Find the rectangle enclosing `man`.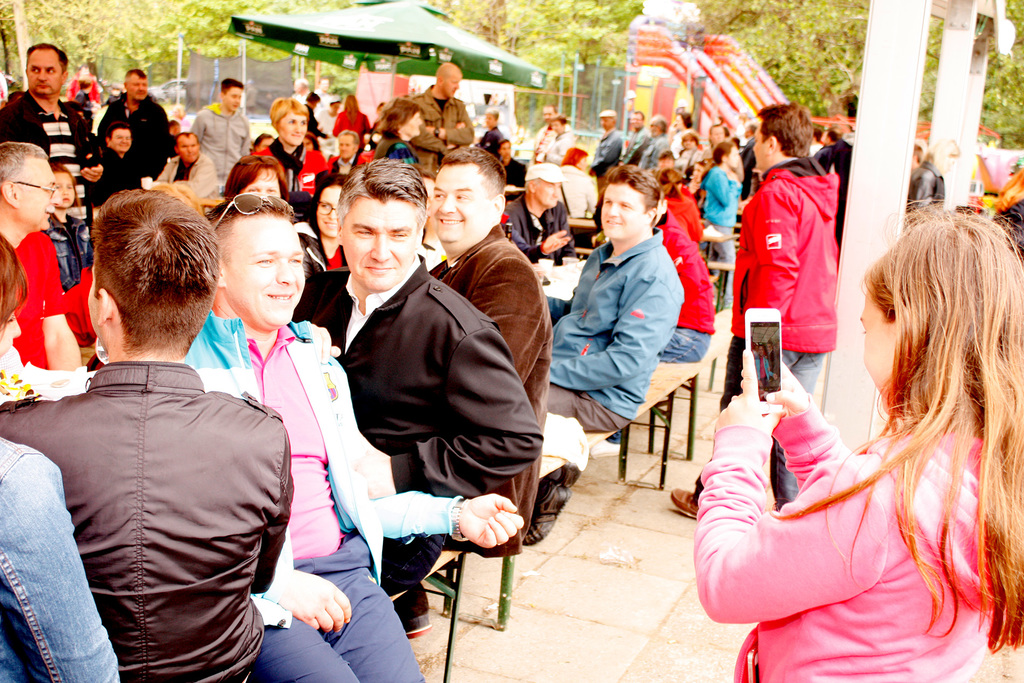
x1=188, y1=75, x2=249, y2=188.
